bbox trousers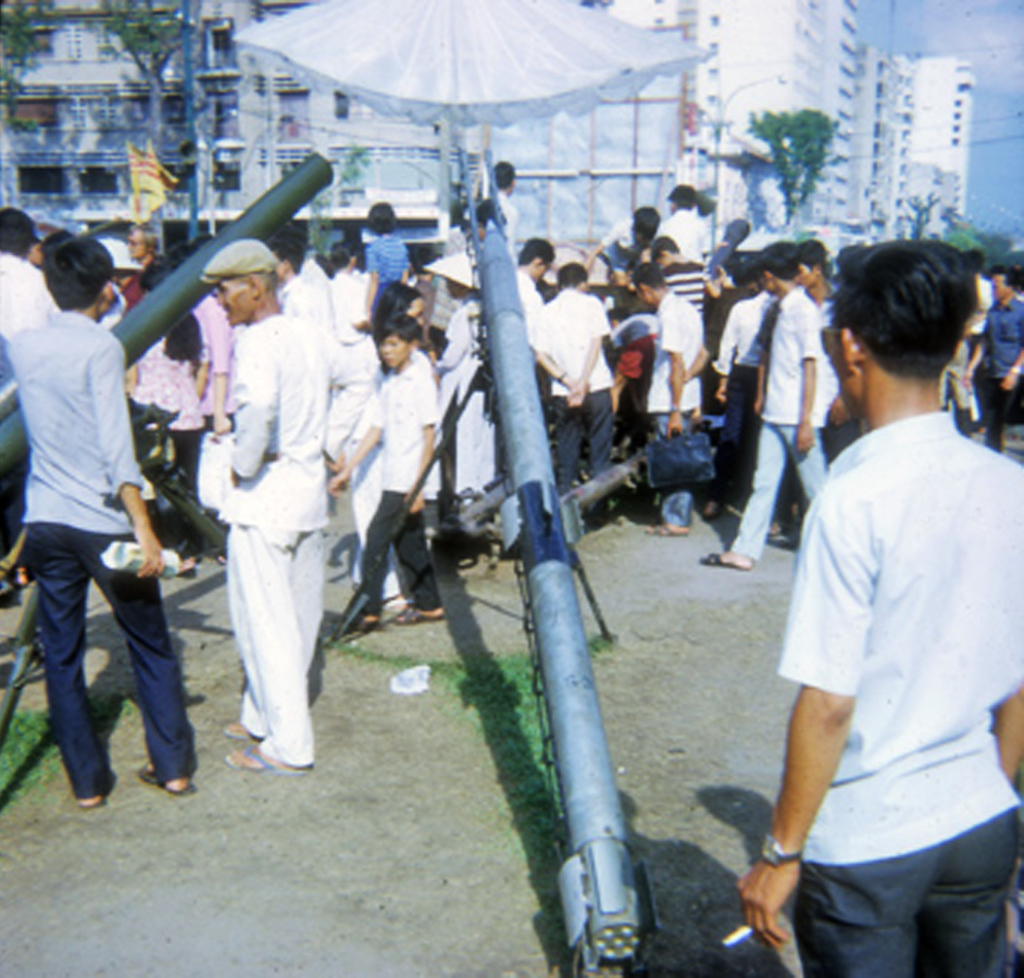
bbox=[557, 390, 614, 511]
